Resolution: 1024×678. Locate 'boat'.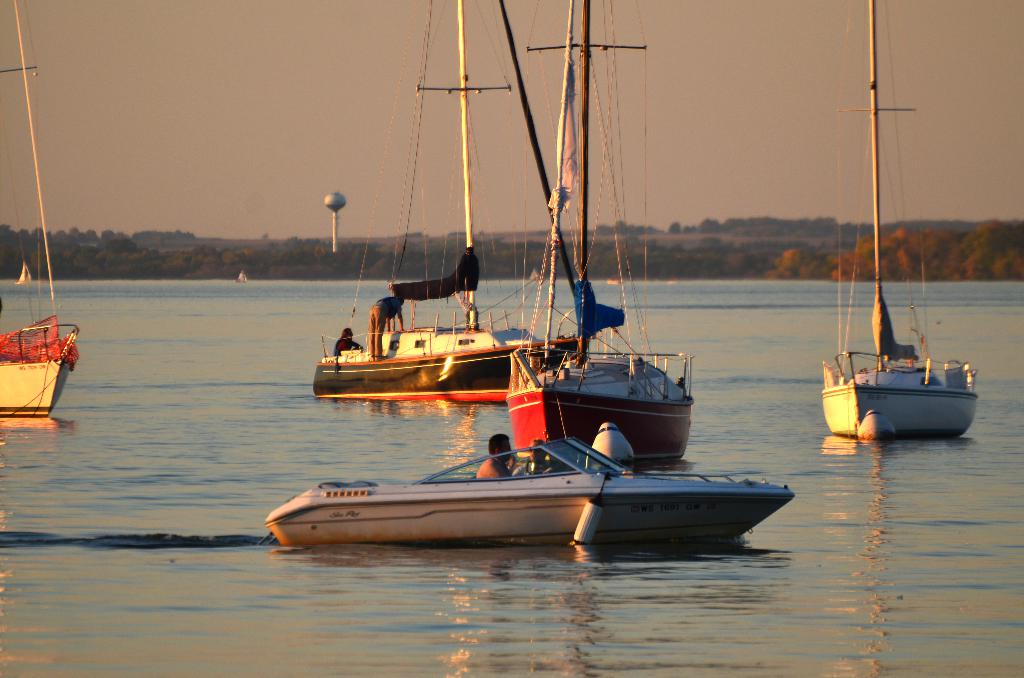
[left=0, top=0, right=84, bottom=425].
